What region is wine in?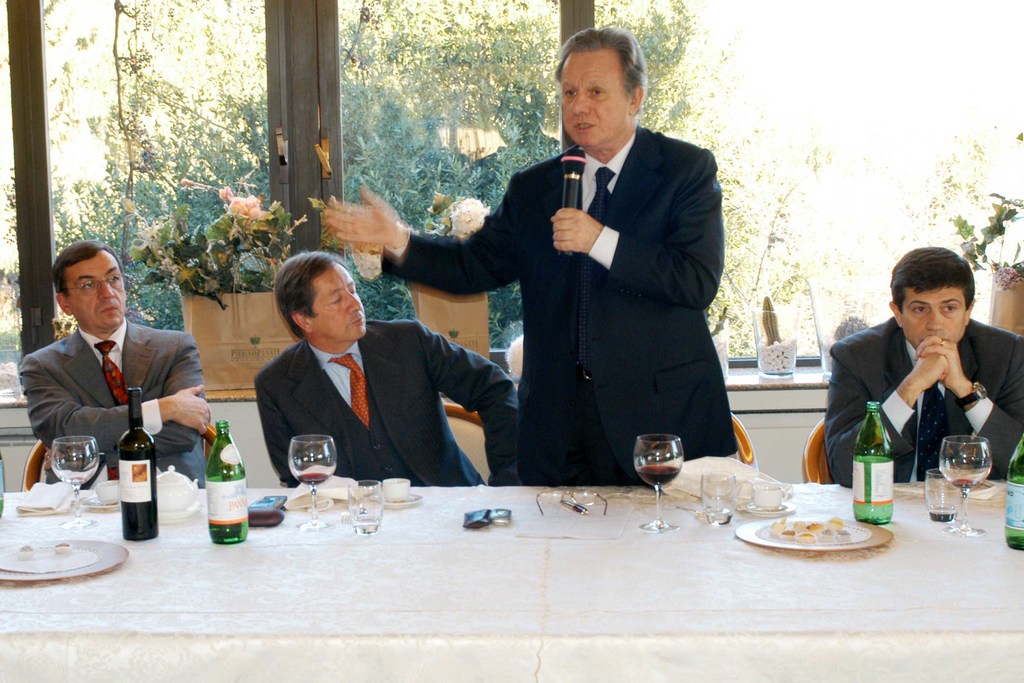
[left=122, top=386, right=159, bottom=538].
